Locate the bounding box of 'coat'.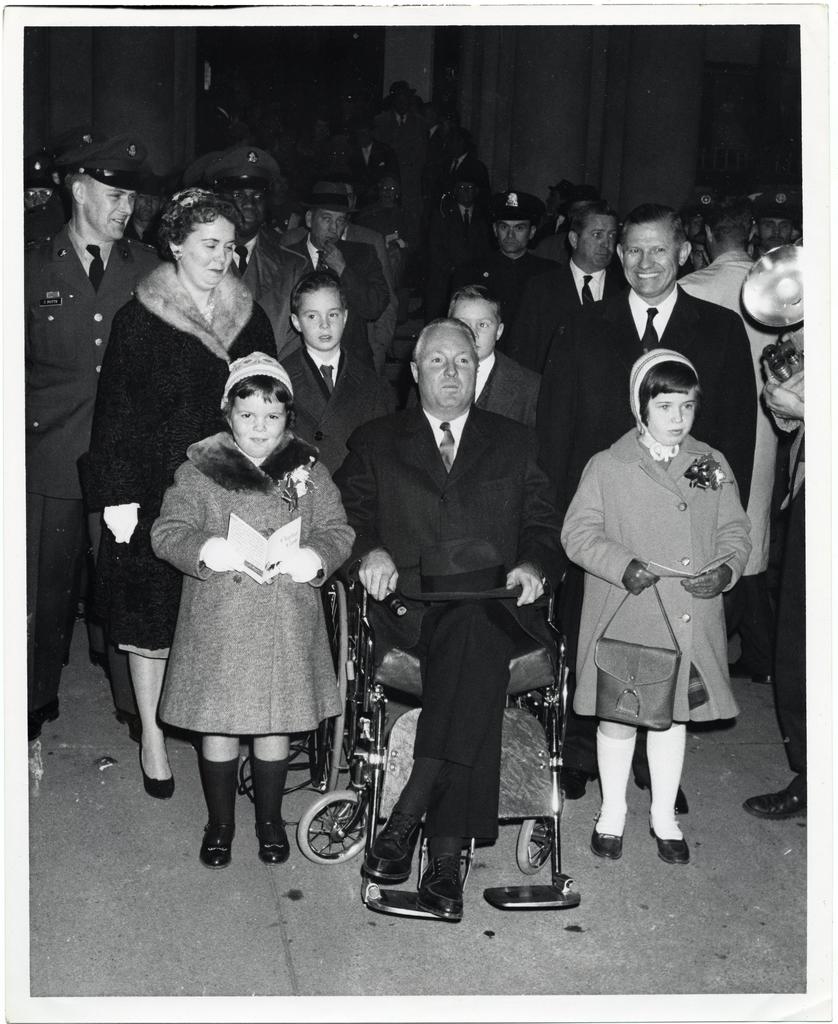
Bounding box: [left=262, top=227, right=388, bottom=337].
